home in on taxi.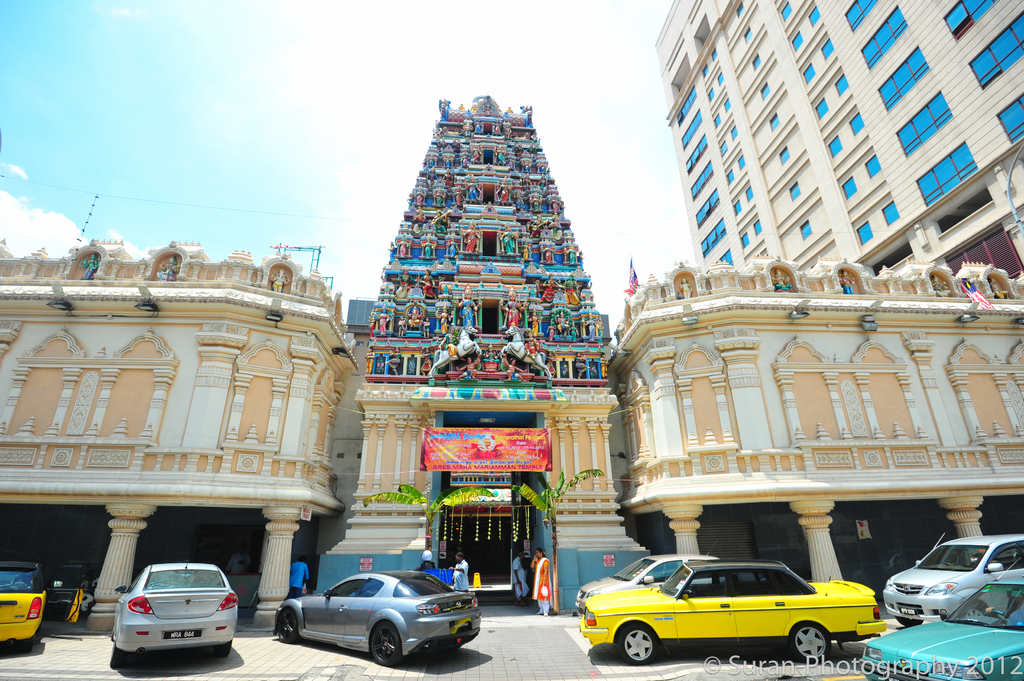
Homed in at bbox(574, 554, 892, 669).
